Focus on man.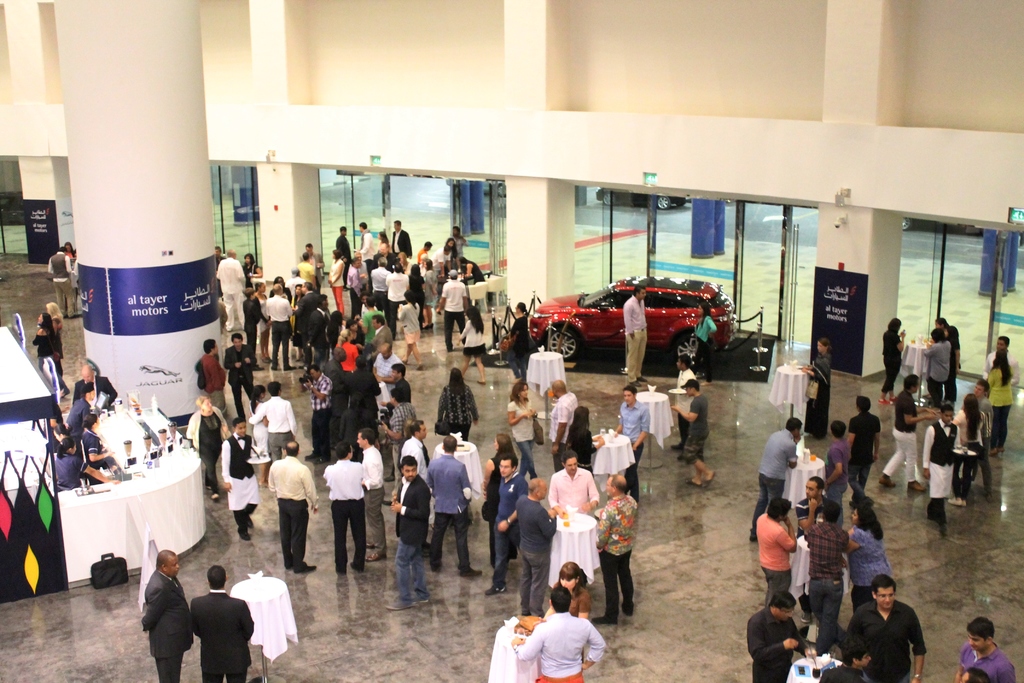
Focused at locate(63, 378, 97, 433).
